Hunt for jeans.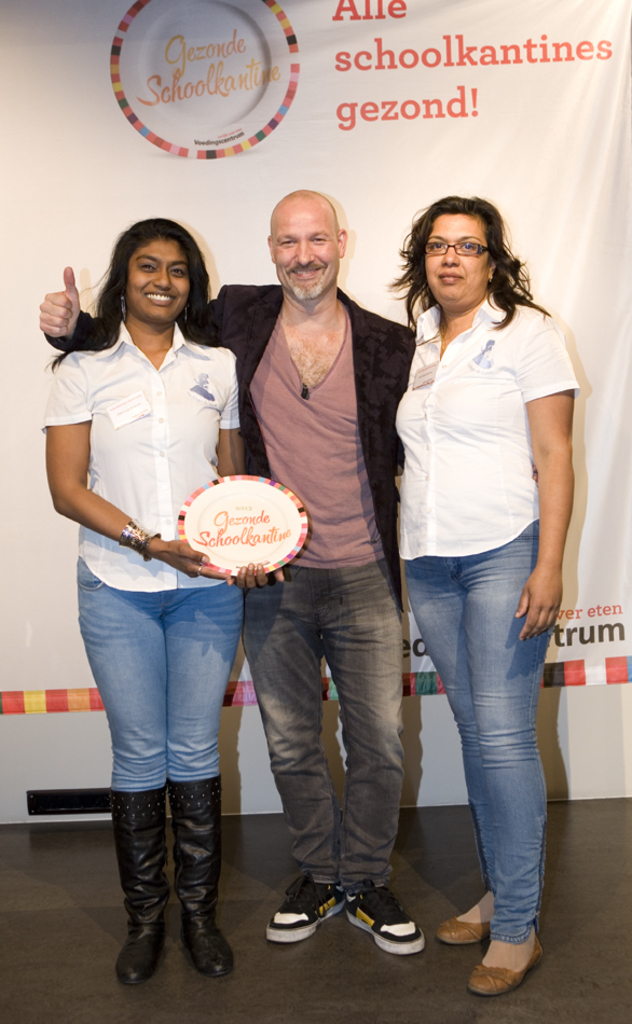
Hunted down at x1=398, y1=535, x2=564, y2=975.
